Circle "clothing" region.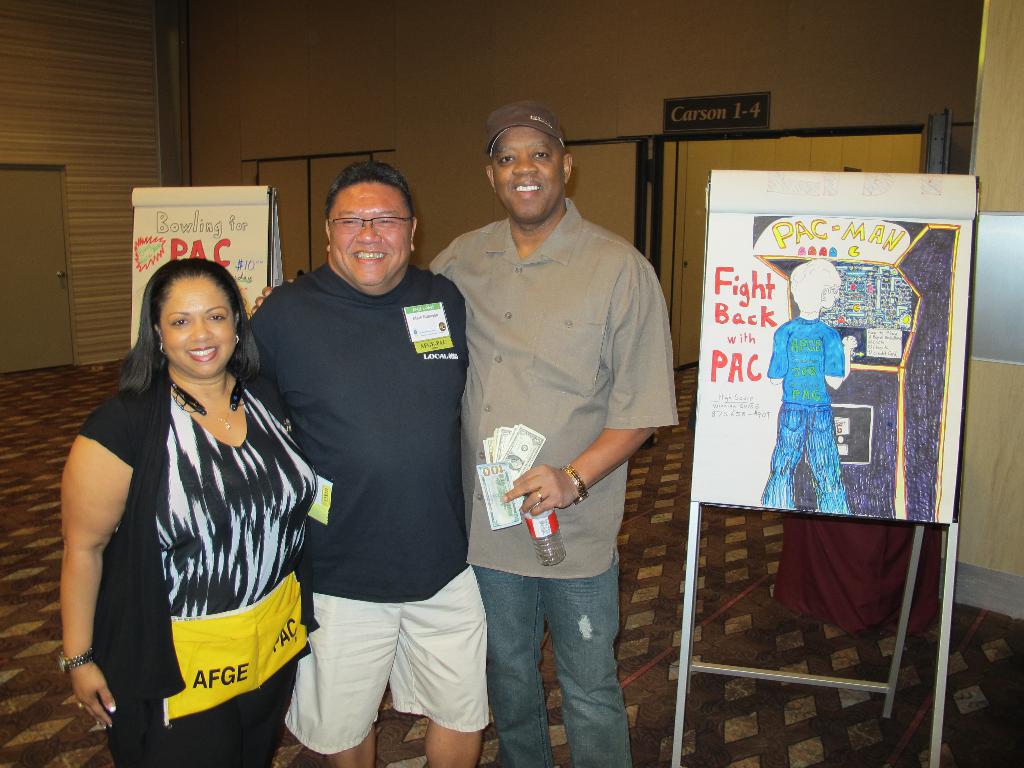
Region: box(764, 311, 851, 410).
